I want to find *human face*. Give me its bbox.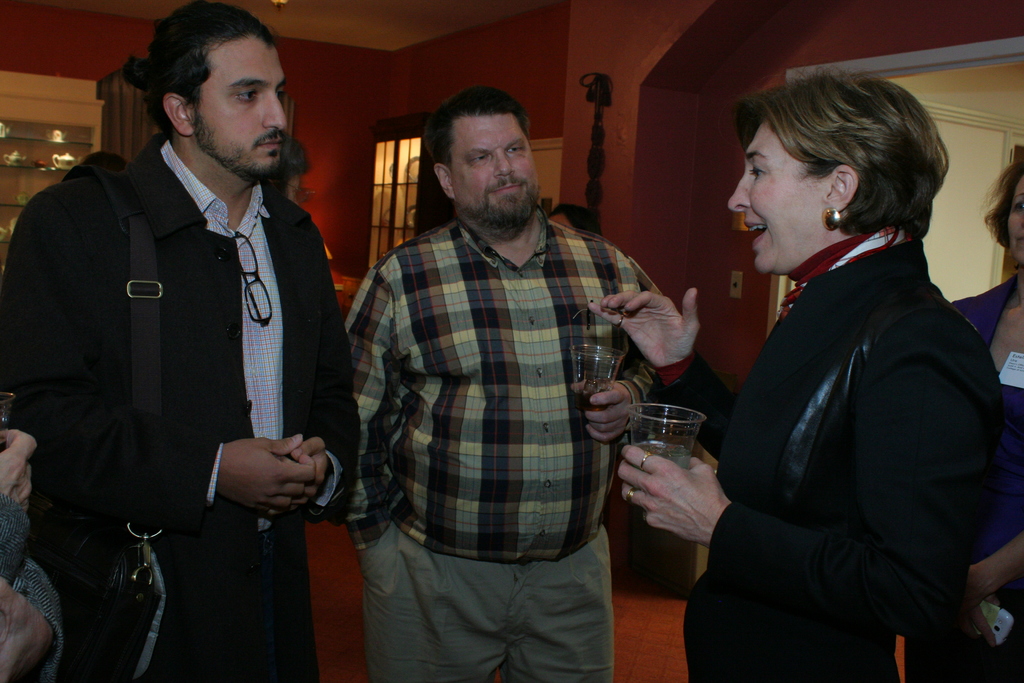
pyautogui.locateOnScreen(452, 117, 537, 229).
